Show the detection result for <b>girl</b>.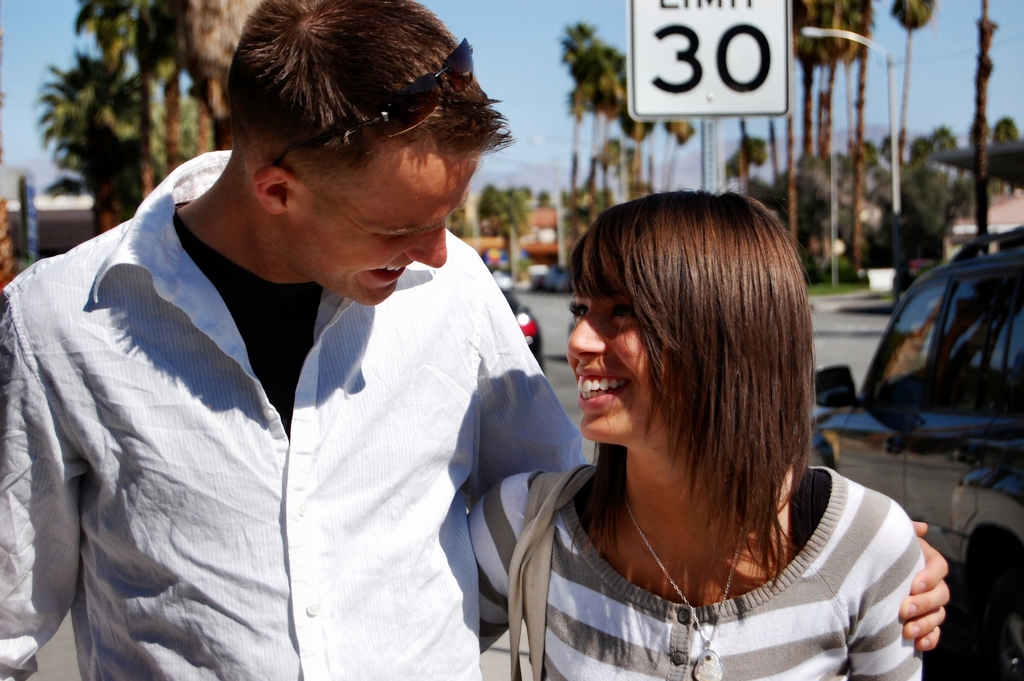
x1=461, y1=180, x2=927, y2=678.
